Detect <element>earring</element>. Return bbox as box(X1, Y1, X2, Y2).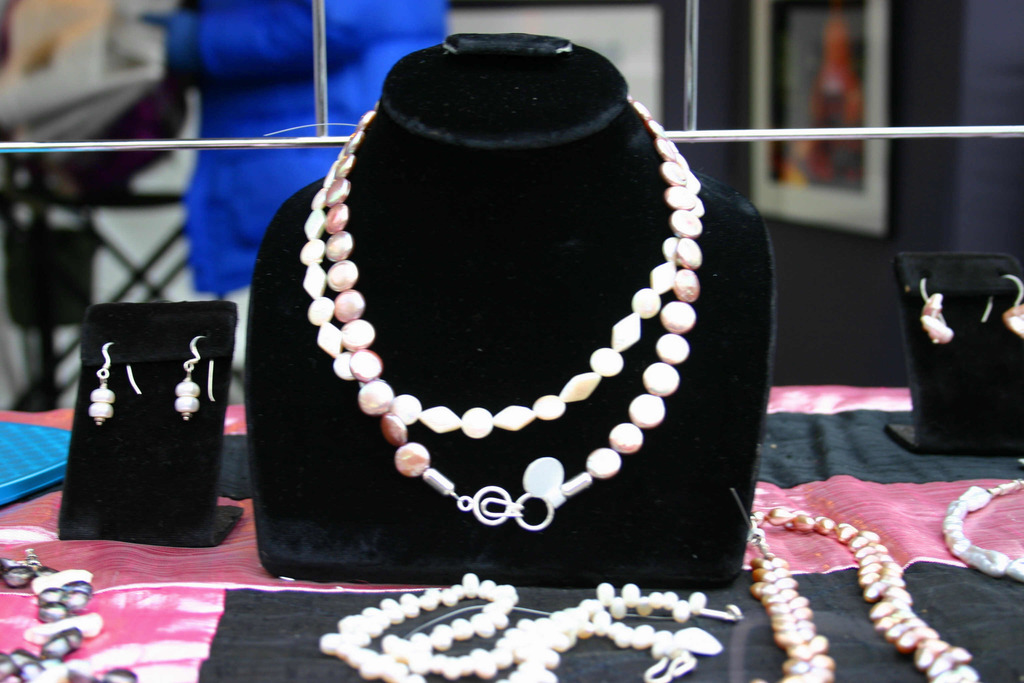
box(84, 337, 141, 431).
